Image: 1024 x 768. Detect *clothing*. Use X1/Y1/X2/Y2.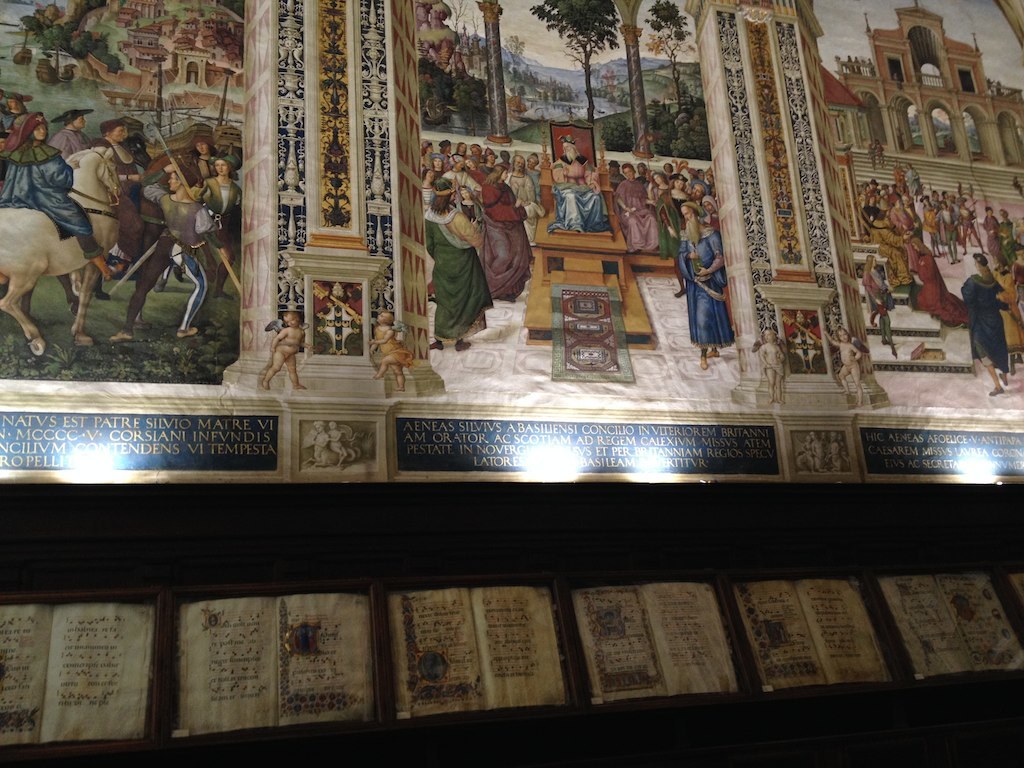
555/180/606/238.
